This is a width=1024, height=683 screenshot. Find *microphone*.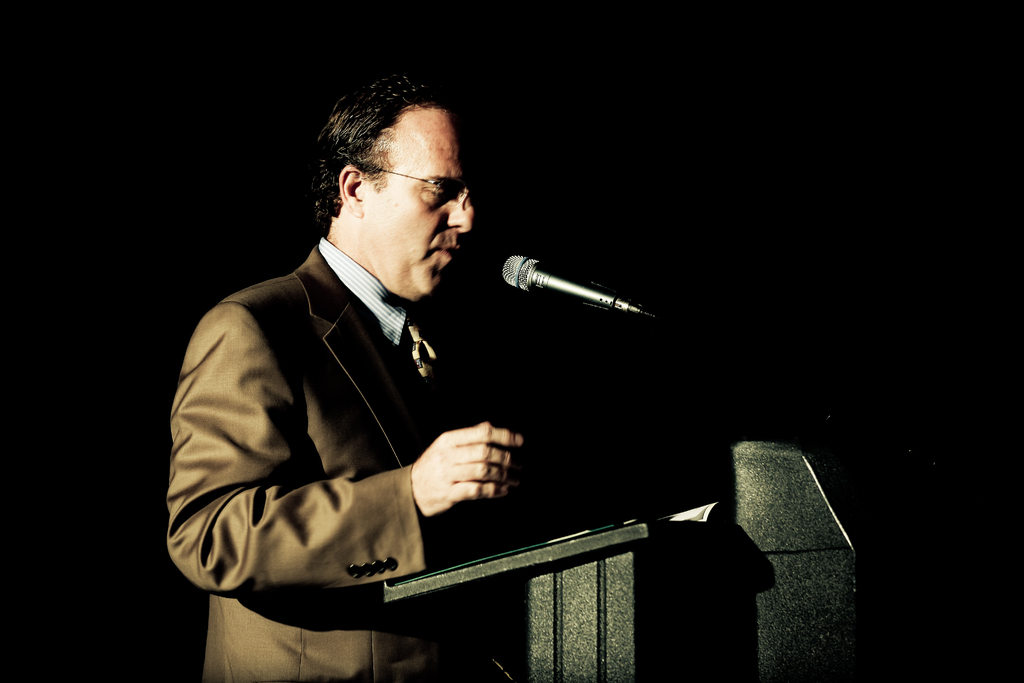
Bounding box: x1=479, y1=242, x2=658, y2=332.
